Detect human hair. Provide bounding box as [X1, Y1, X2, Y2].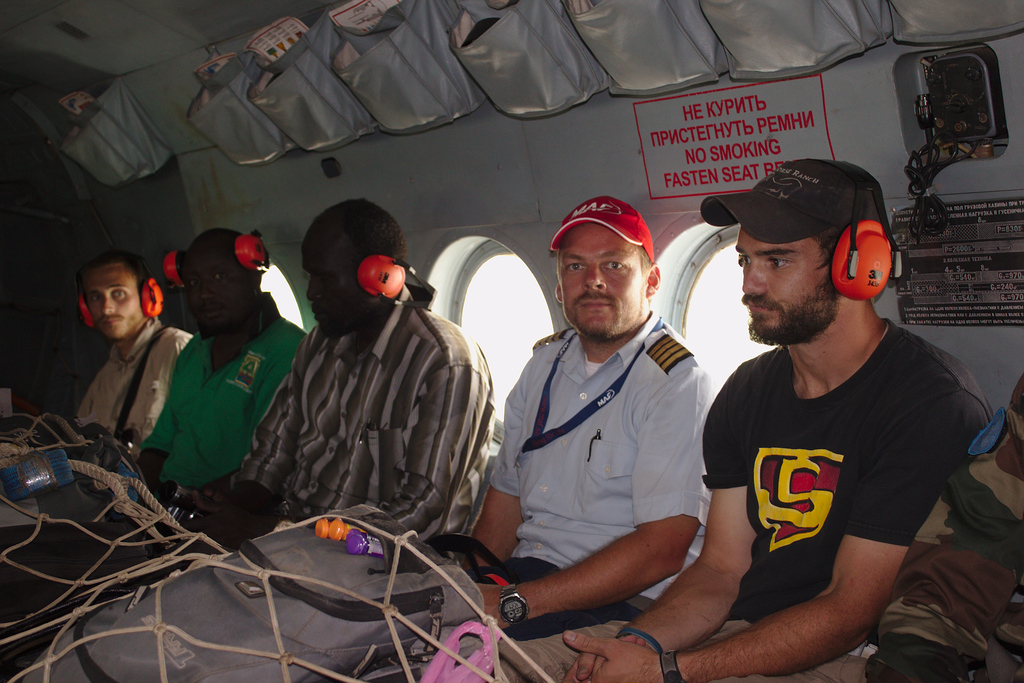
[178, 227, 259, 292].
